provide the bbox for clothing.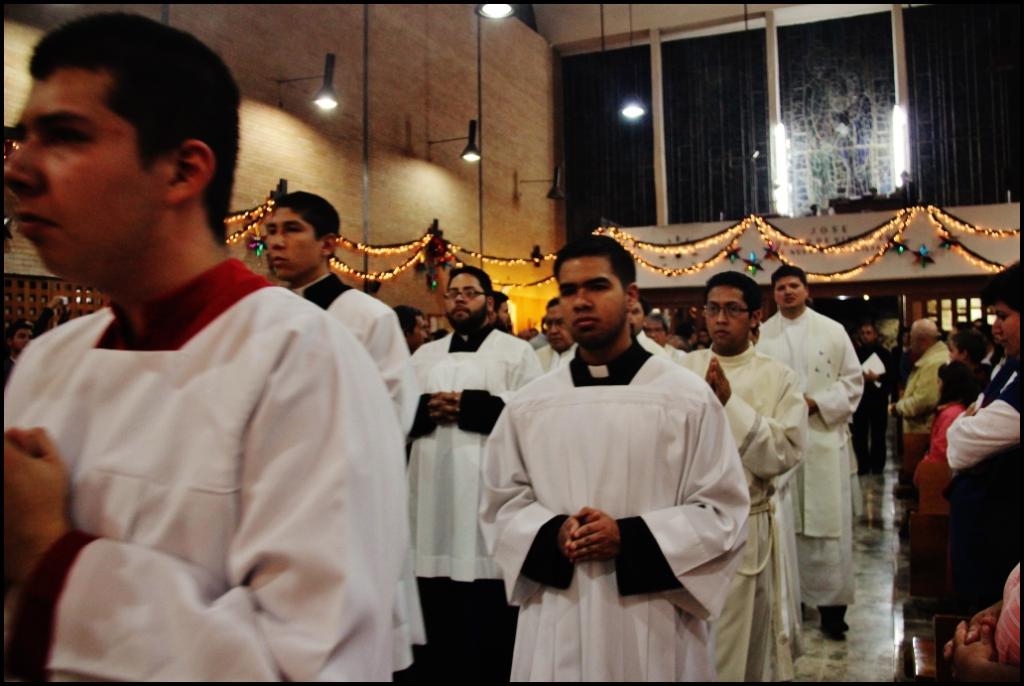
Rect(638, 326, 665, 352).
